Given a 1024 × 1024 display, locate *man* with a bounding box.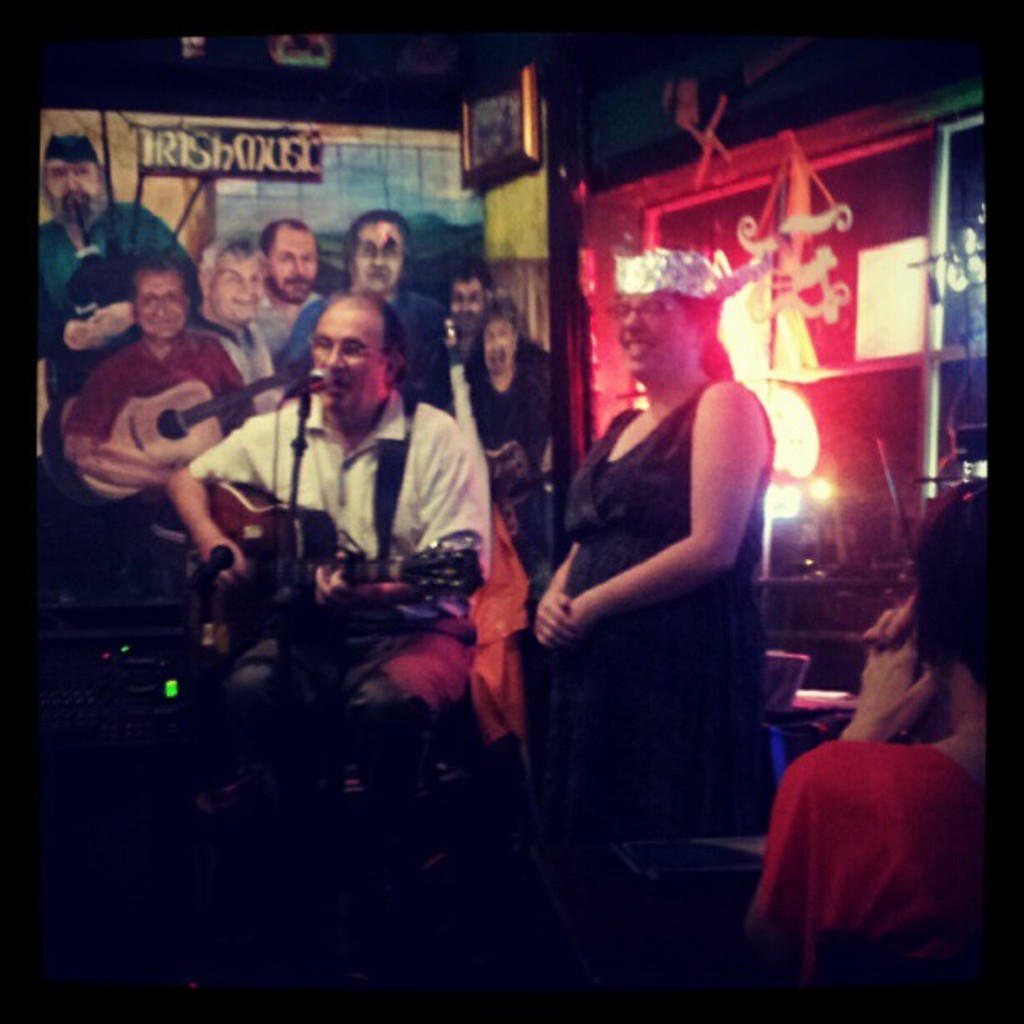
Located: x1=249 y1=218 x2=328 y2=360.
